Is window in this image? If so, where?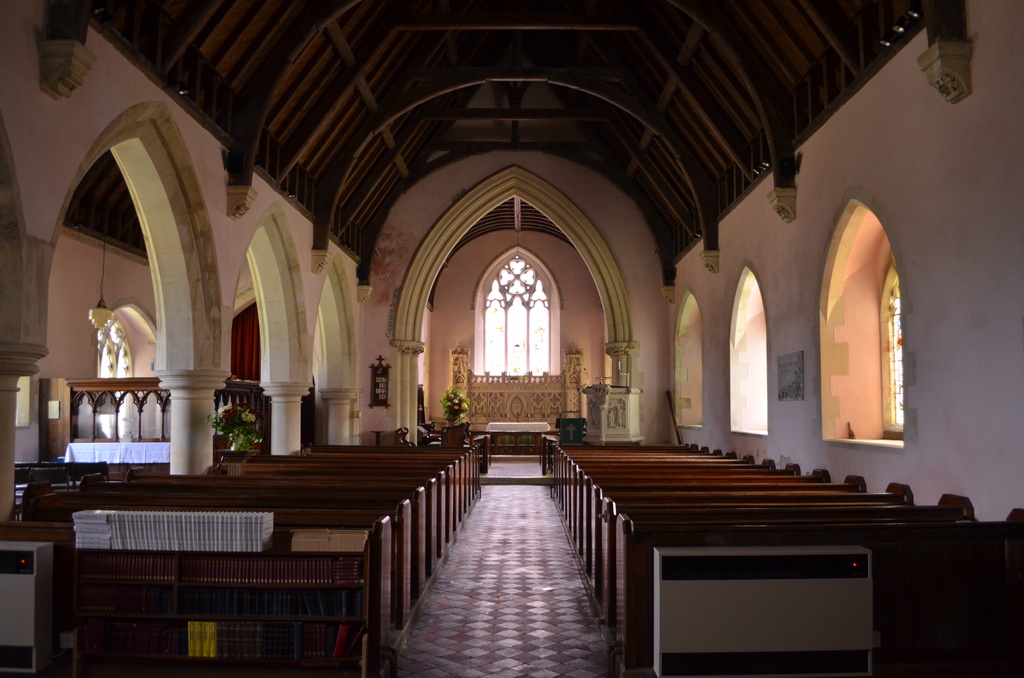
Yes, at (left=809, top=181, right=913, bottom=477).
